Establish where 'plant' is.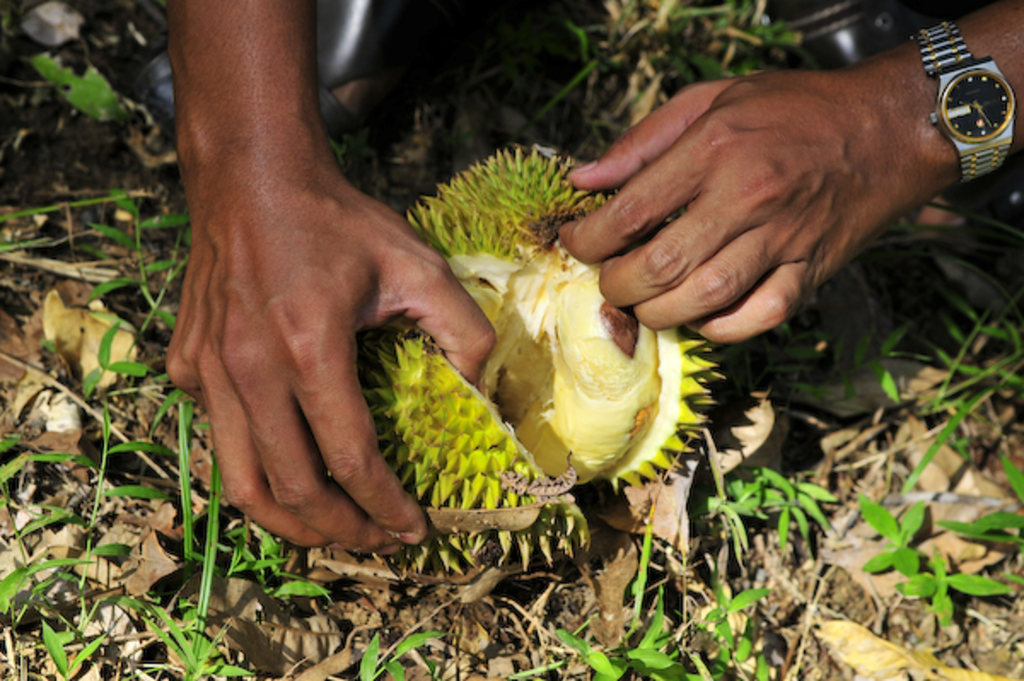
Established at <bbox>626, 517, 649, 613</bbox>.
